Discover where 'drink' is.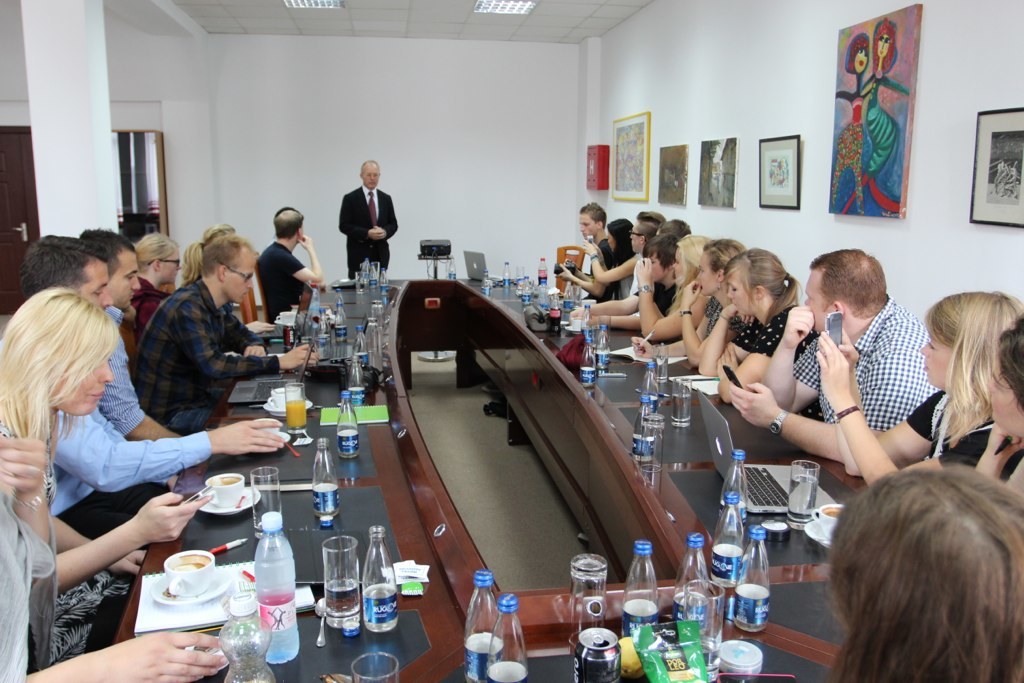
Discovered at (left=654, top=356, right=675, bottom=379).
